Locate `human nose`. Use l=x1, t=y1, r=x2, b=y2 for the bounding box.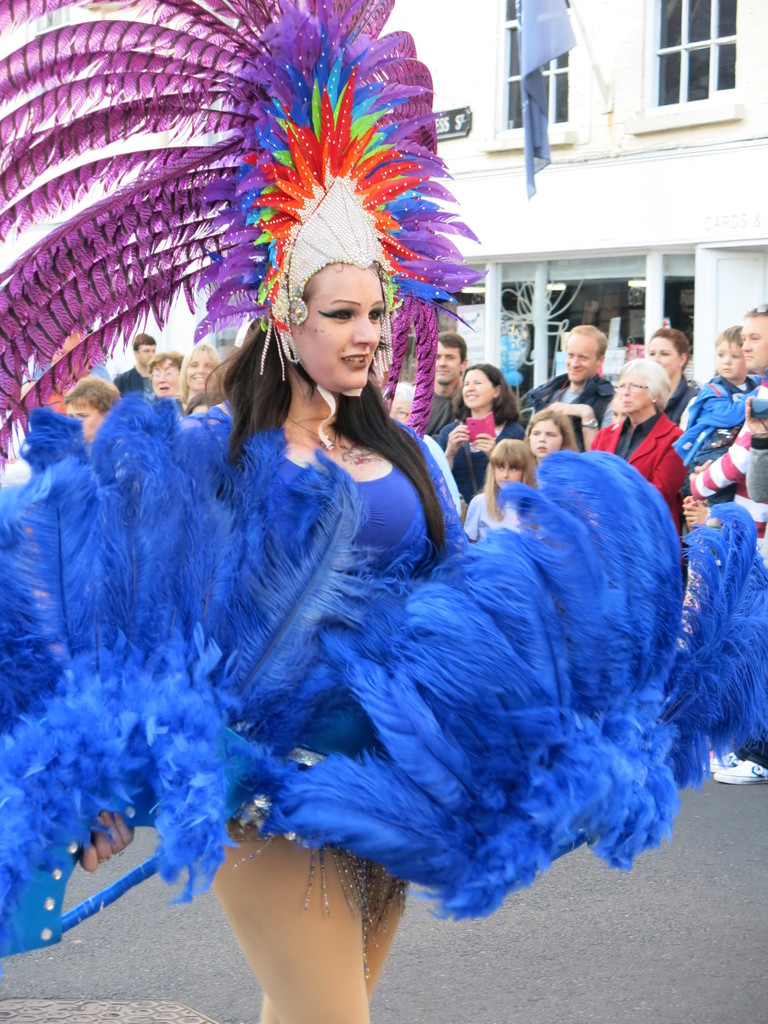
l=146, t=353, r=153, b=360.
